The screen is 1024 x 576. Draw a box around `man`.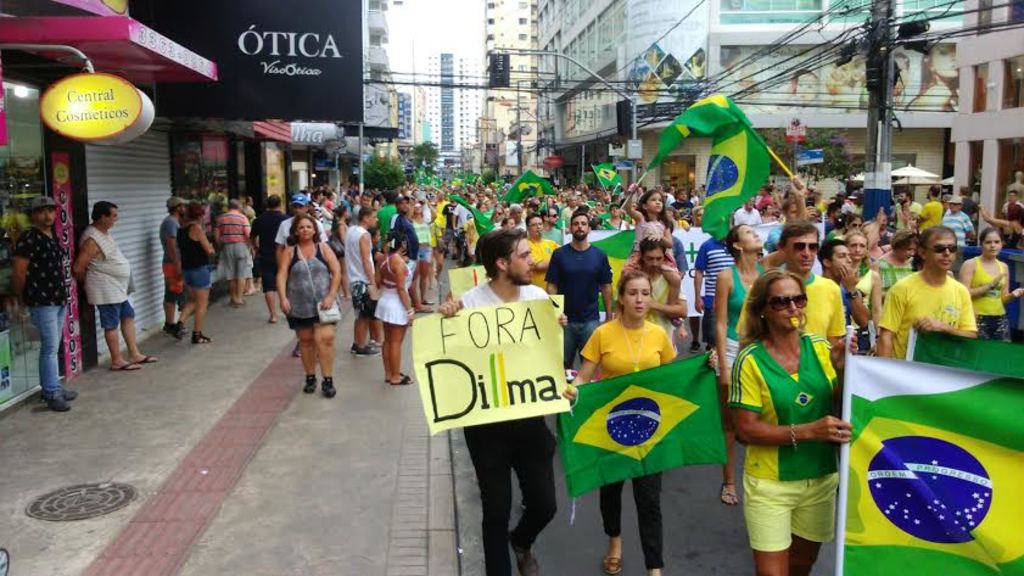
(x1=430, y1=229, x2=575, y2=575).
